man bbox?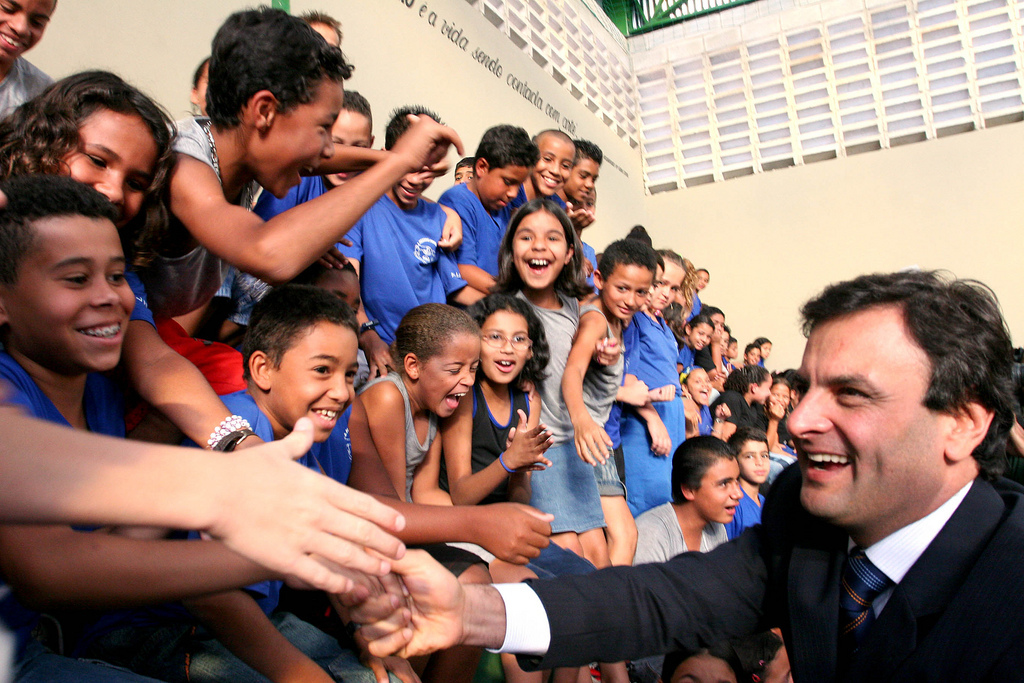
Rect(338, 271, 1023, 682)
